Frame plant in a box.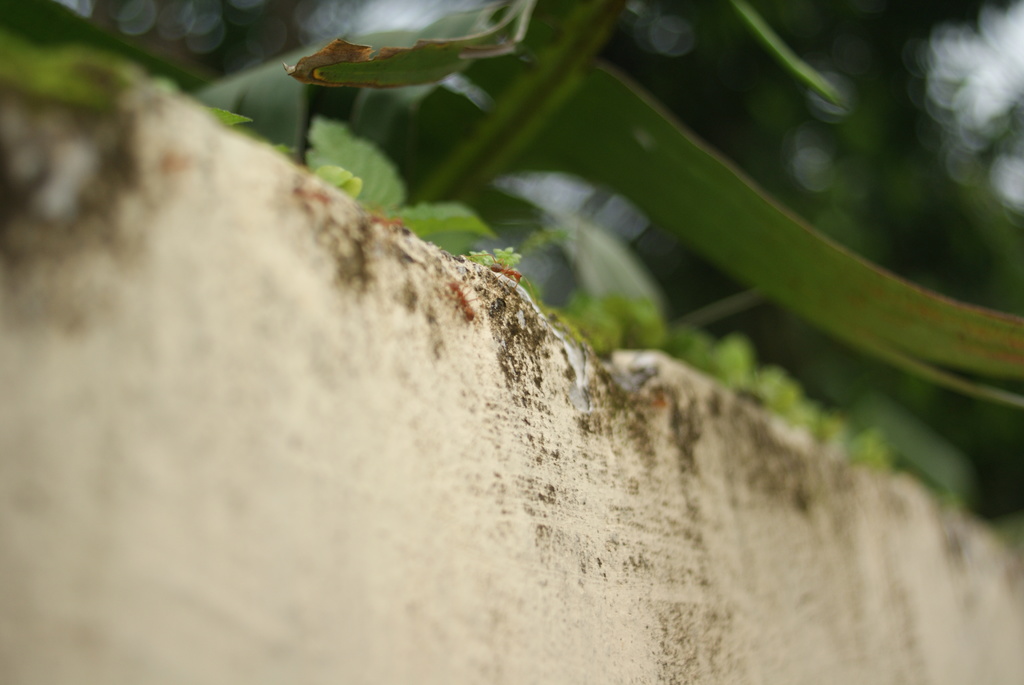
BBox(0, 0, 1023, 406).
